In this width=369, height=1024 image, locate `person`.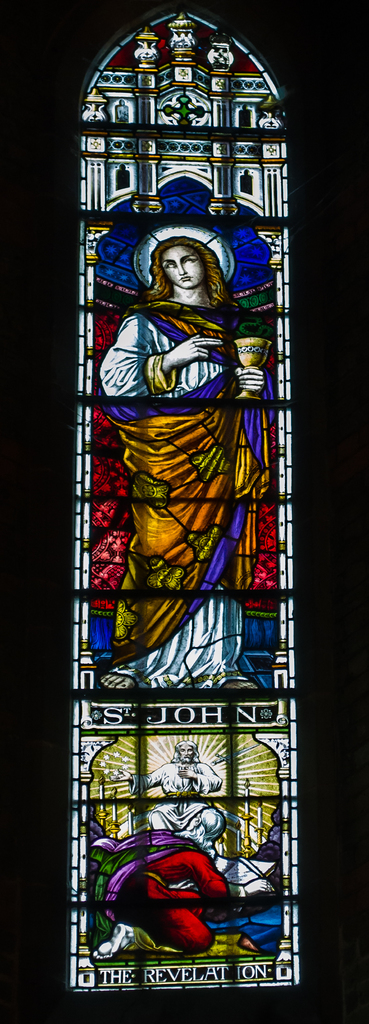
Bounding box: detection(98, 239, 278, 691).
